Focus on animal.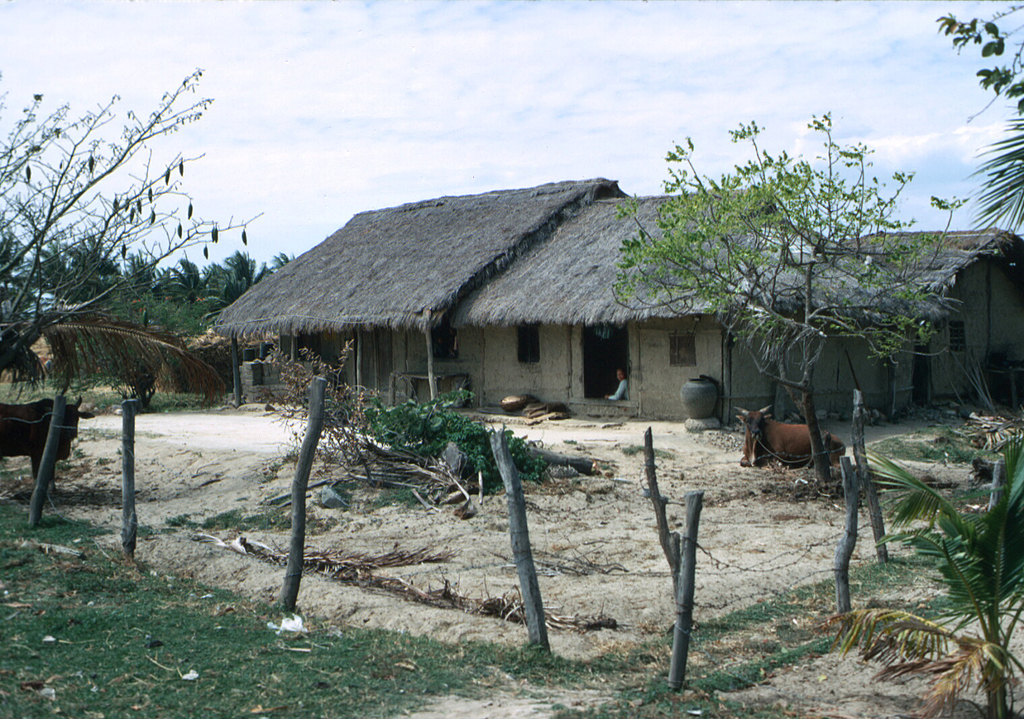
Focused at Rect(0, 392, 96, 493).
